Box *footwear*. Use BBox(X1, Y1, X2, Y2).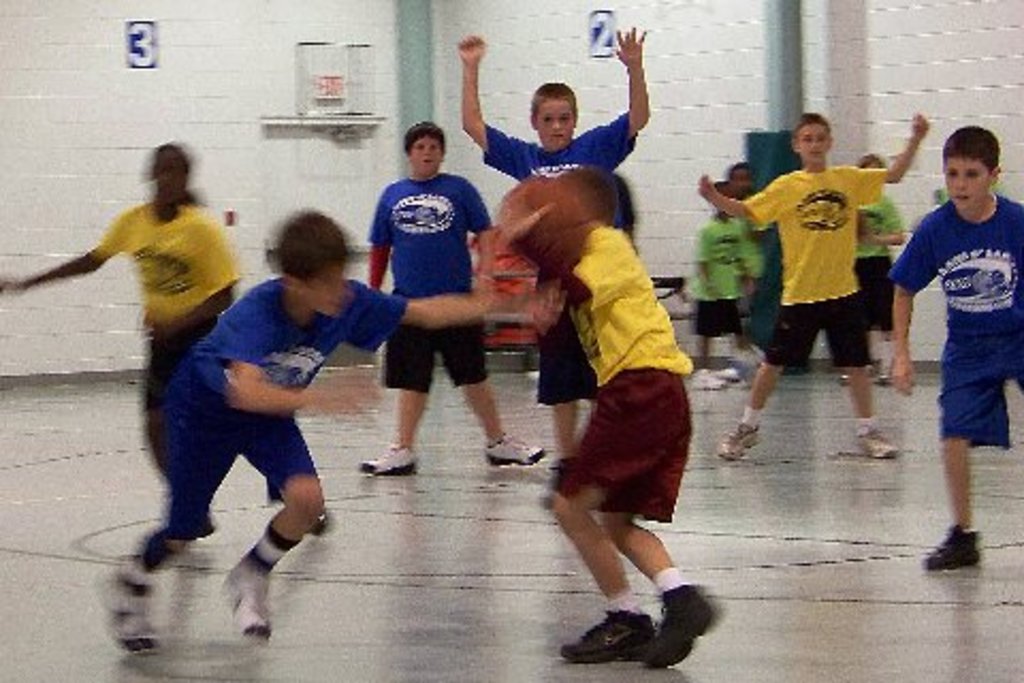
BBox(922, 523, 981, 574).
